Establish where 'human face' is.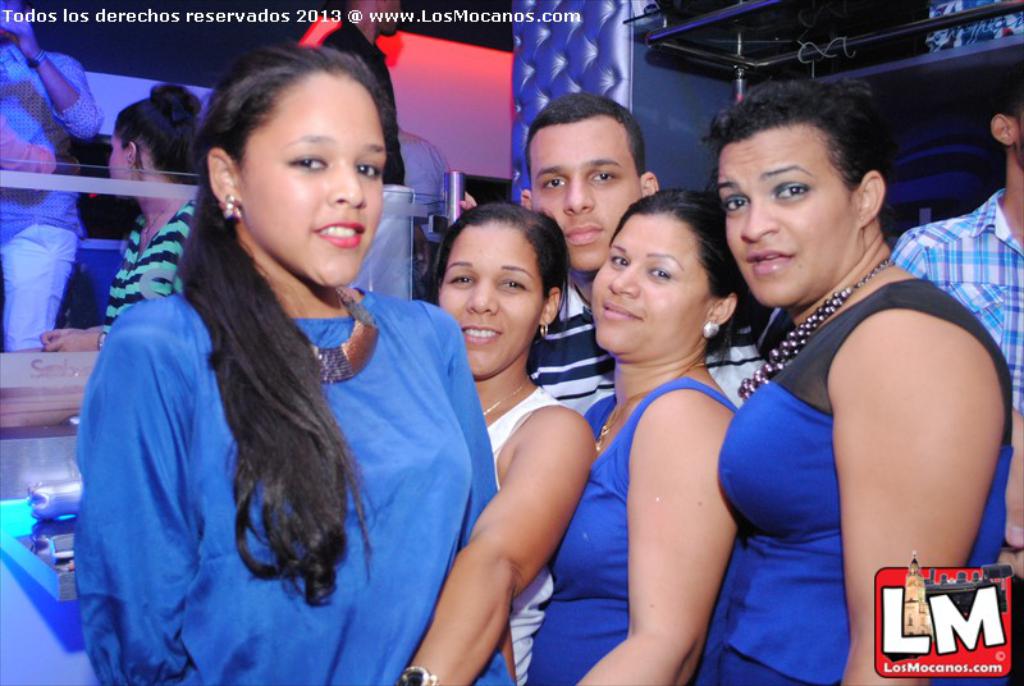
Established at [236, 69, 389, 288].
